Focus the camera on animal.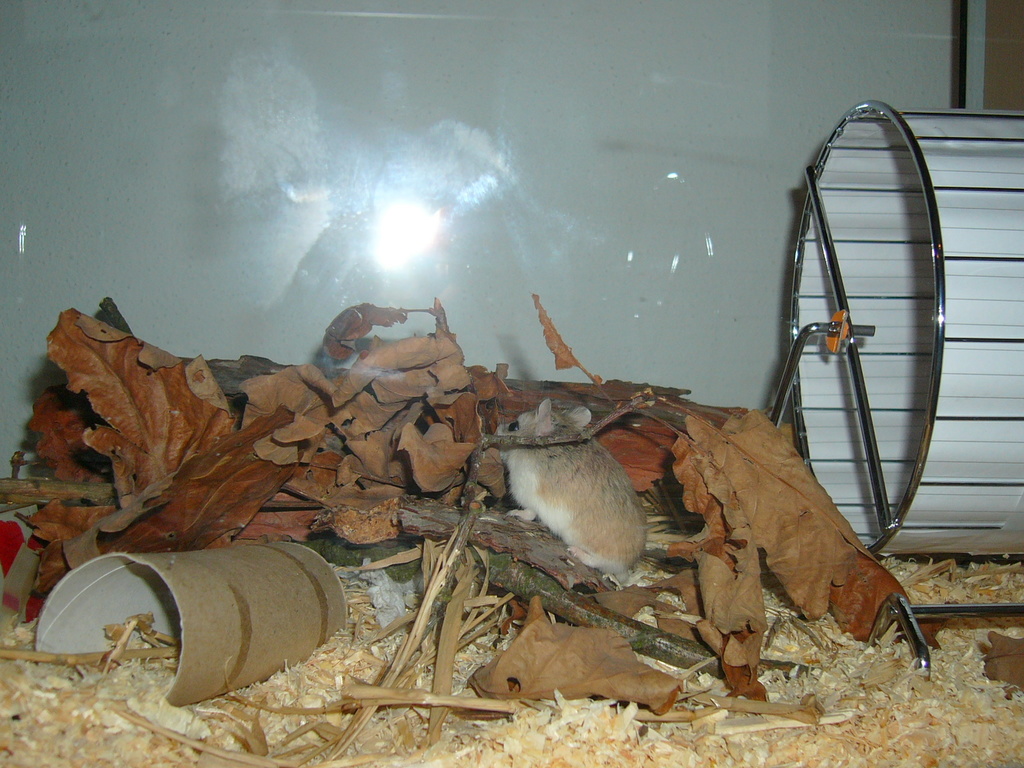
Focus region: pyautogui.locateOnScreen(493, 396, 652, 588).
